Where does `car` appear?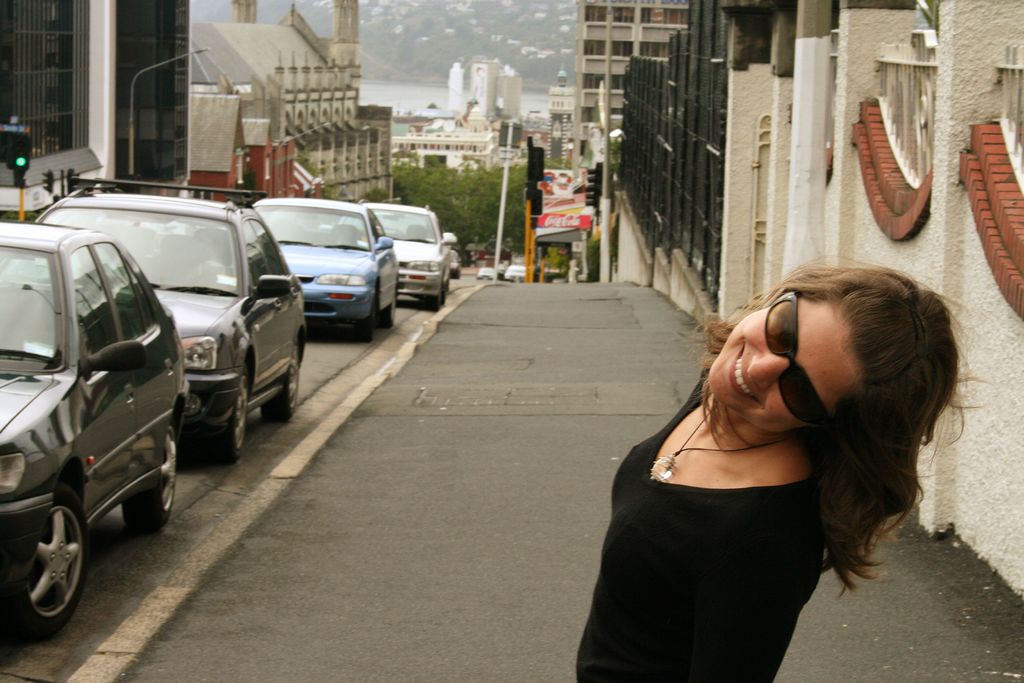
Appears at {"left": 248, "top": 199, "right": 402, "bottom": 344}.
